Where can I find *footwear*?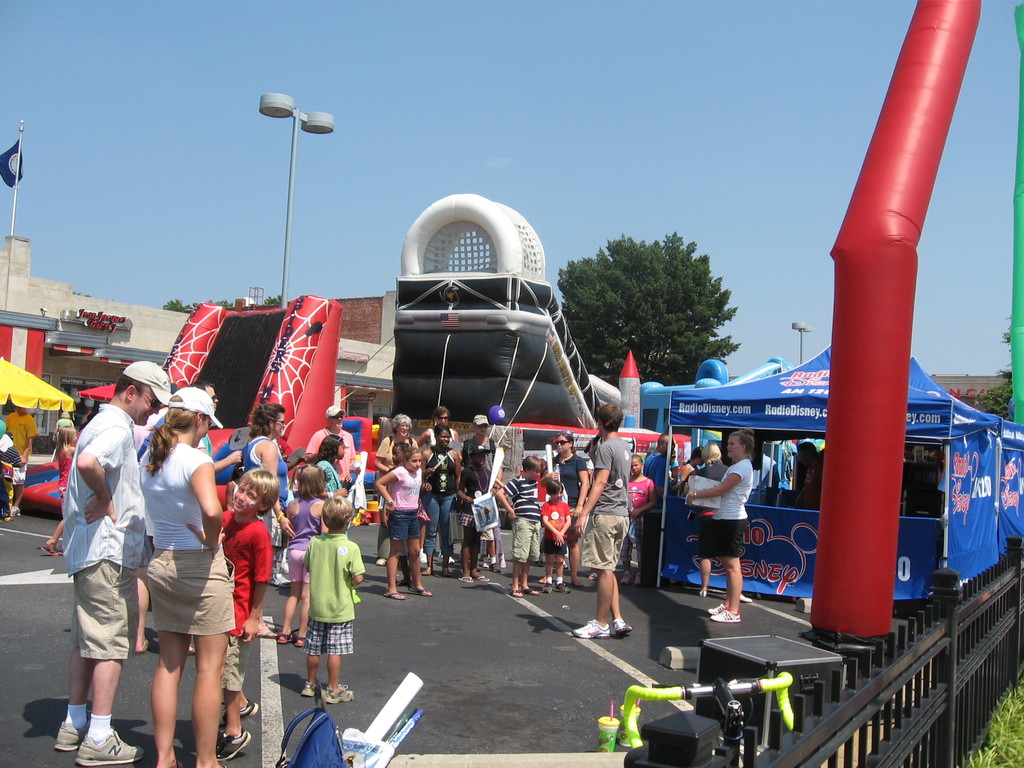
You can find it at {"left": 276, "top": 627, "right": 301, "bottom": 643}.
